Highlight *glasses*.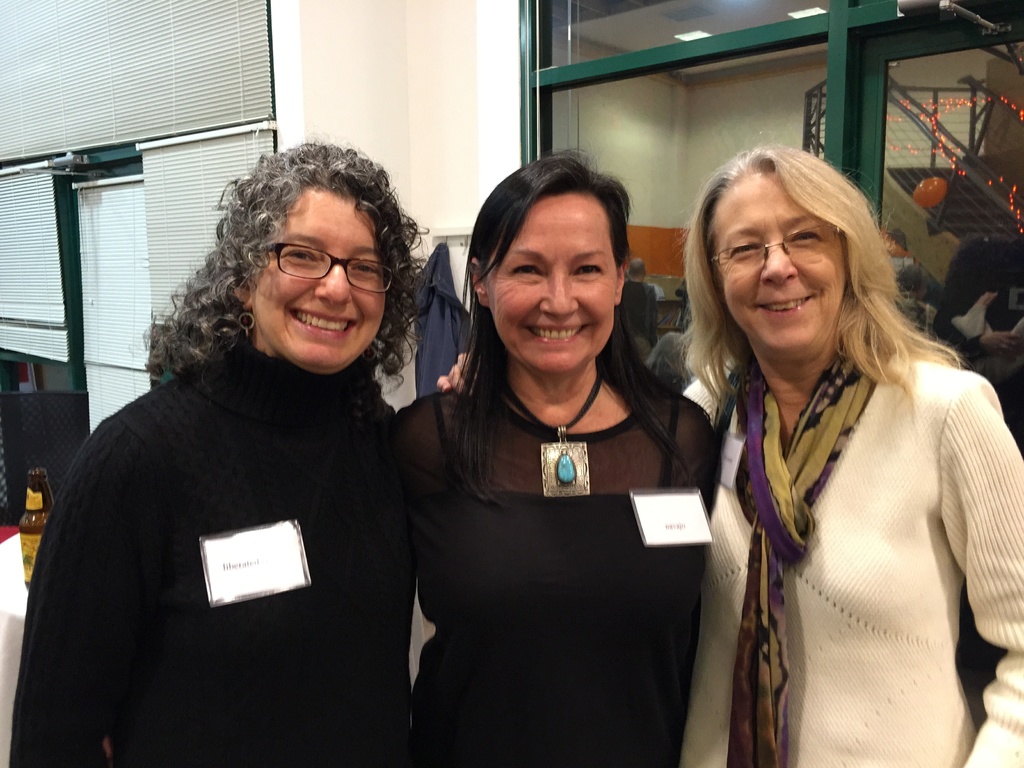
Highlighted region: {"x1": 711, "y1": 223, "x2": 841, "y2": 269}.
